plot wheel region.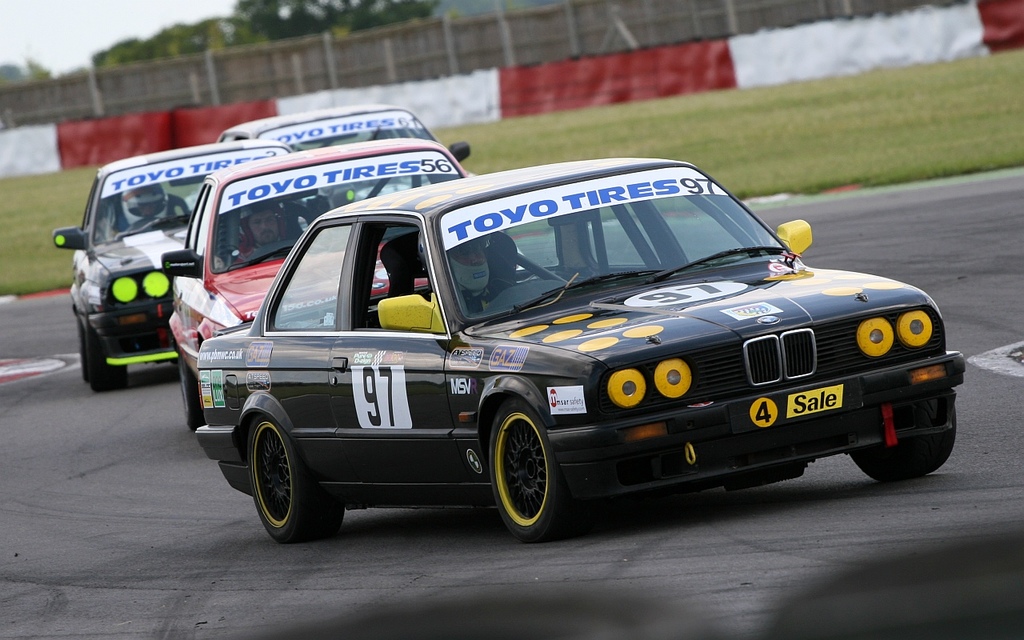
Plotted at bbox=(82, 338, 127, 390).
